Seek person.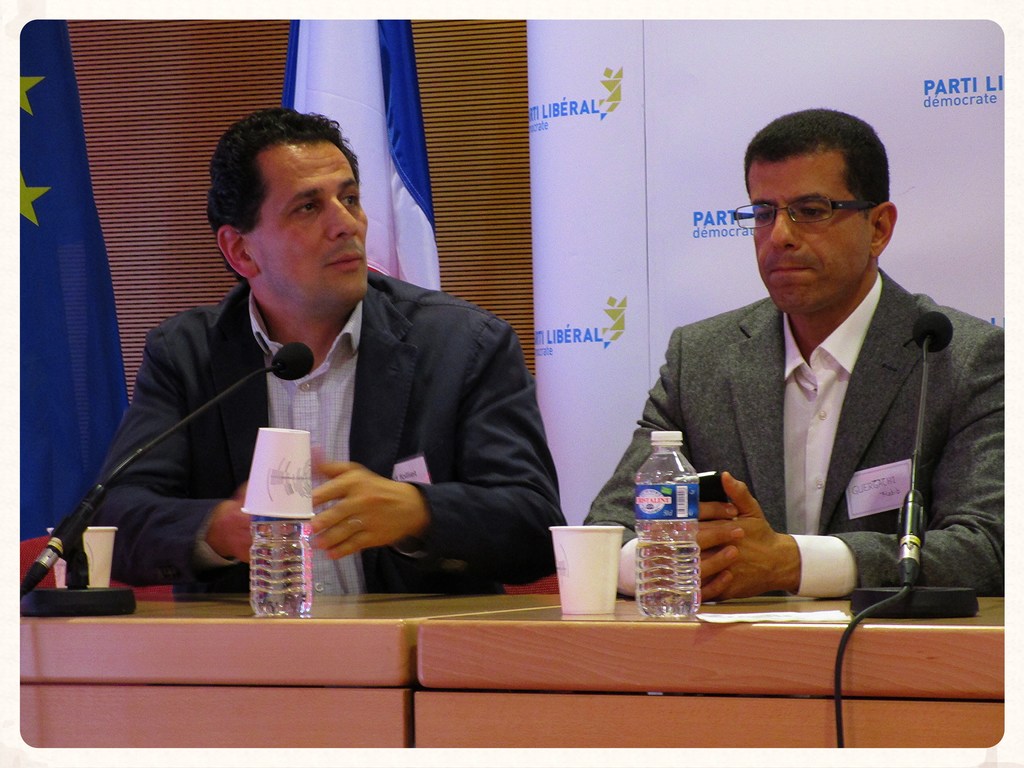
{"x1": 65, "y1": 113, "x2": 573, "y2": 595}.
